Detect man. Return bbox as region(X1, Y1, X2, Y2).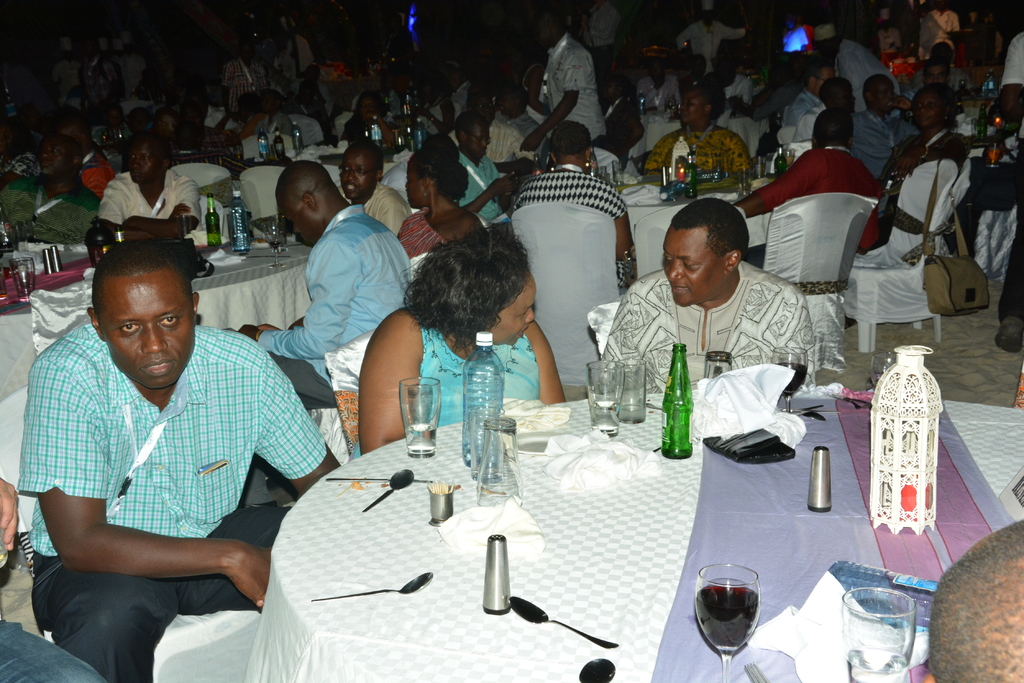
region(835, 21, 905, 109).
